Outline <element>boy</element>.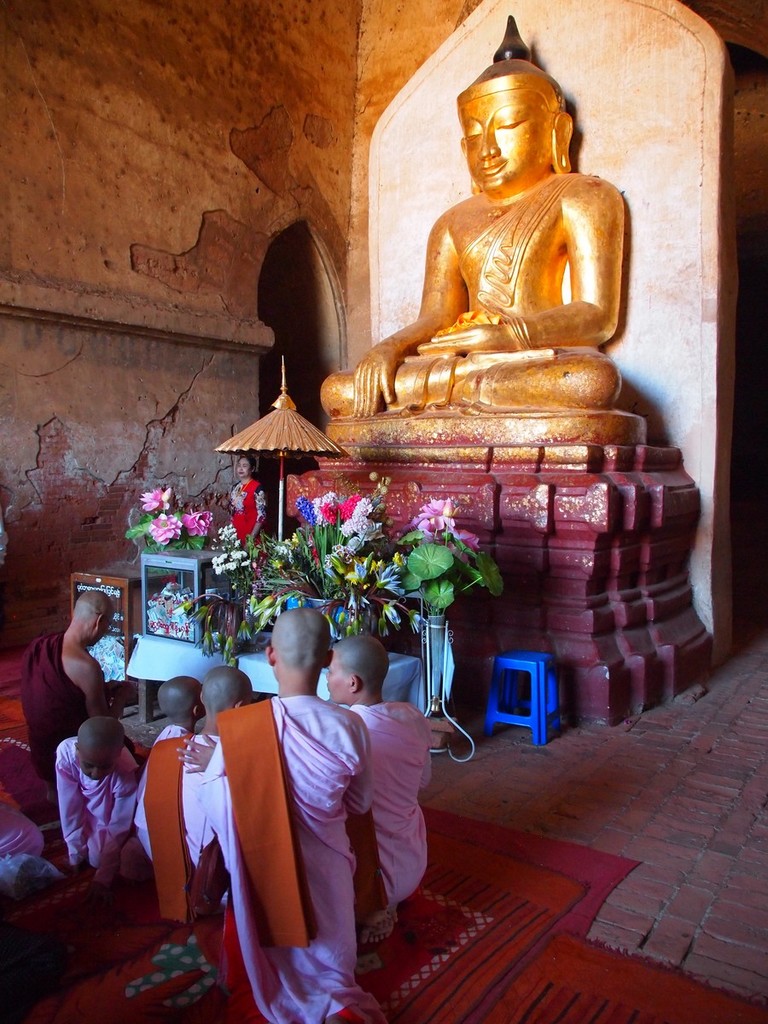
Outline: (left=136, top=674, right=204, bottom=802).
